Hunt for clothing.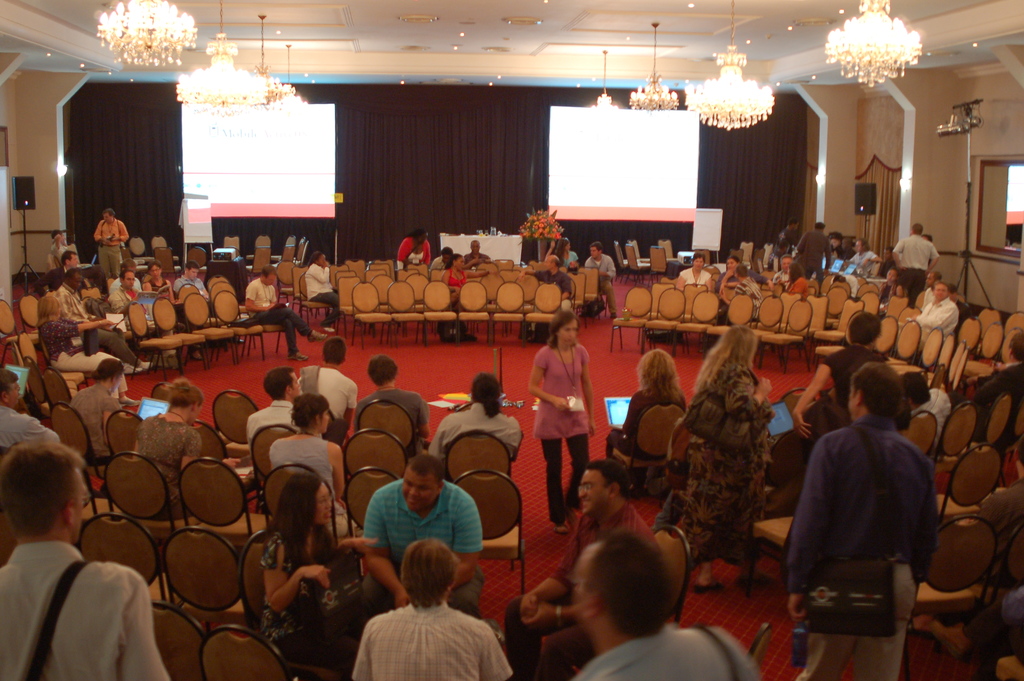
Hunted down at (x1=147, y1=271, x2=179, y2=295).
